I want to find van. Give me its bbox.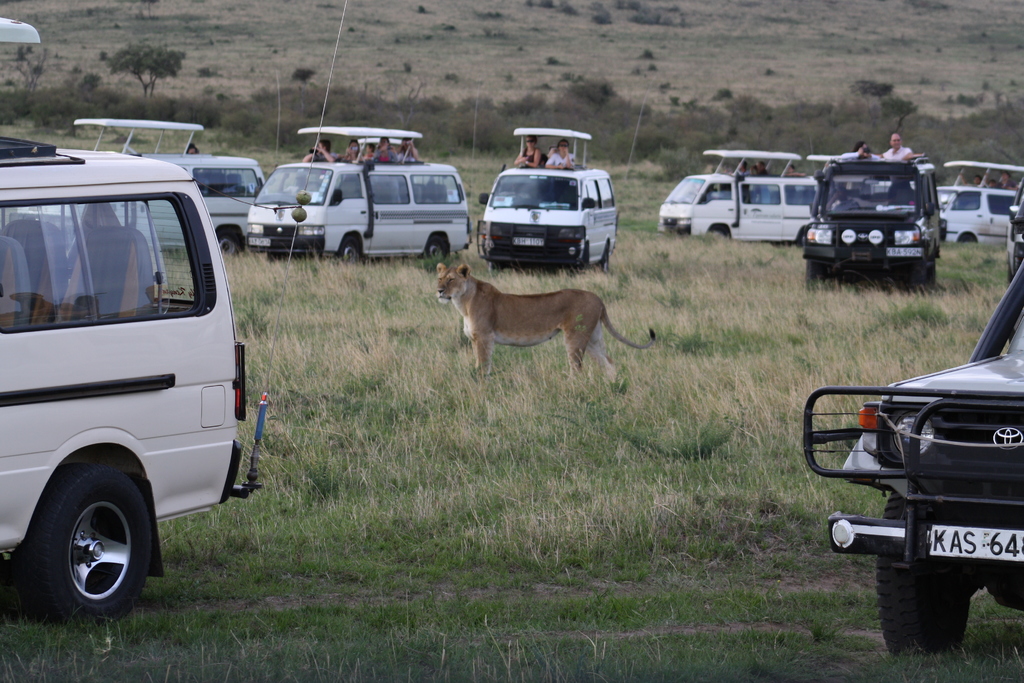
<bbox>936, 159, 1023, 244</bbox>.
